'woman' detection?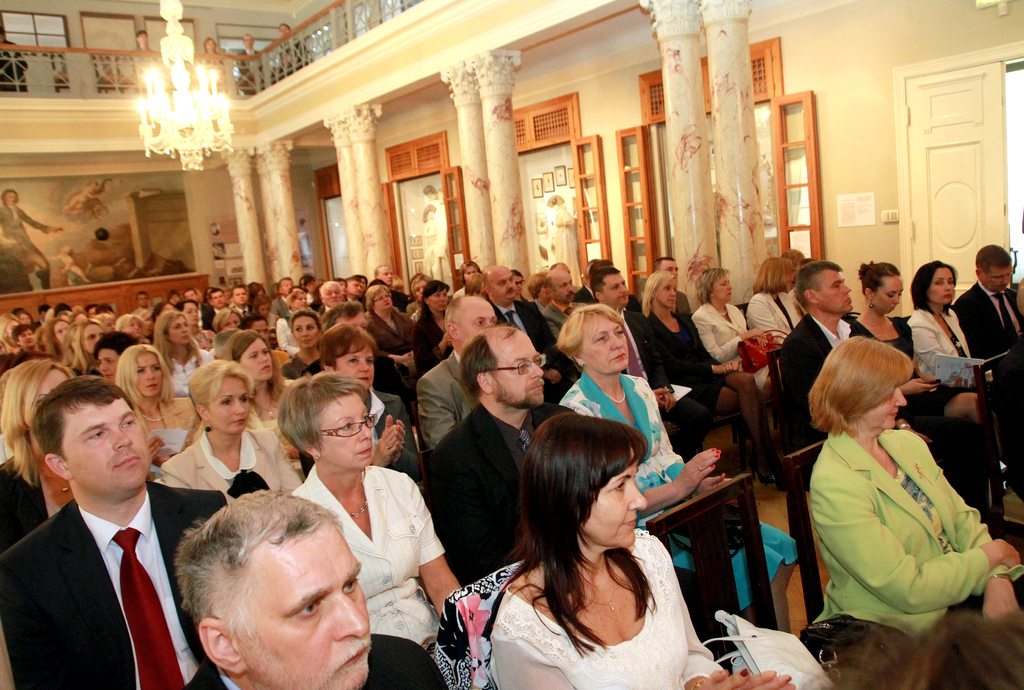
[148,309,215,397]
